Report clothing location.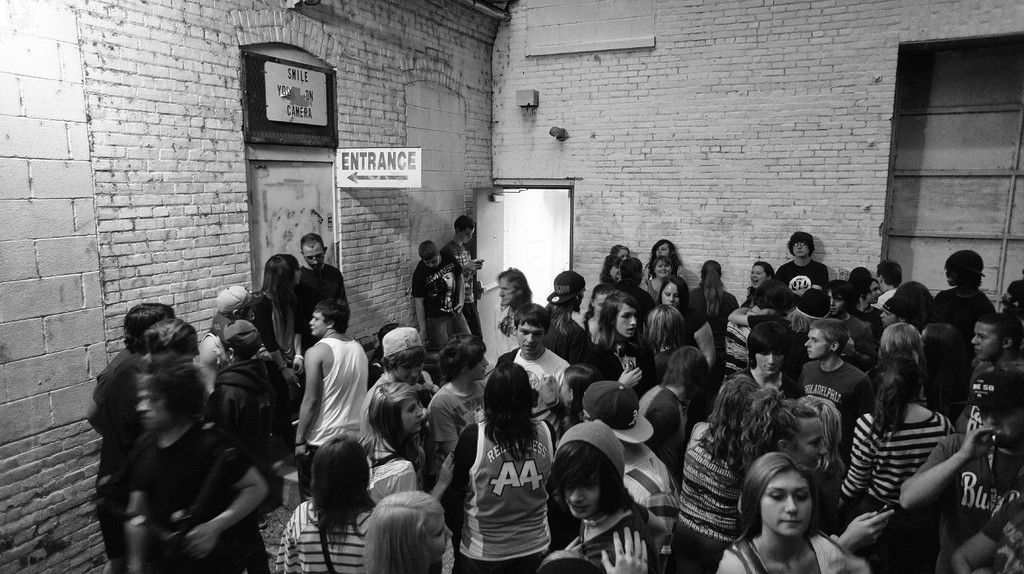
Report: l=357, t=376, r=431, b=444.
